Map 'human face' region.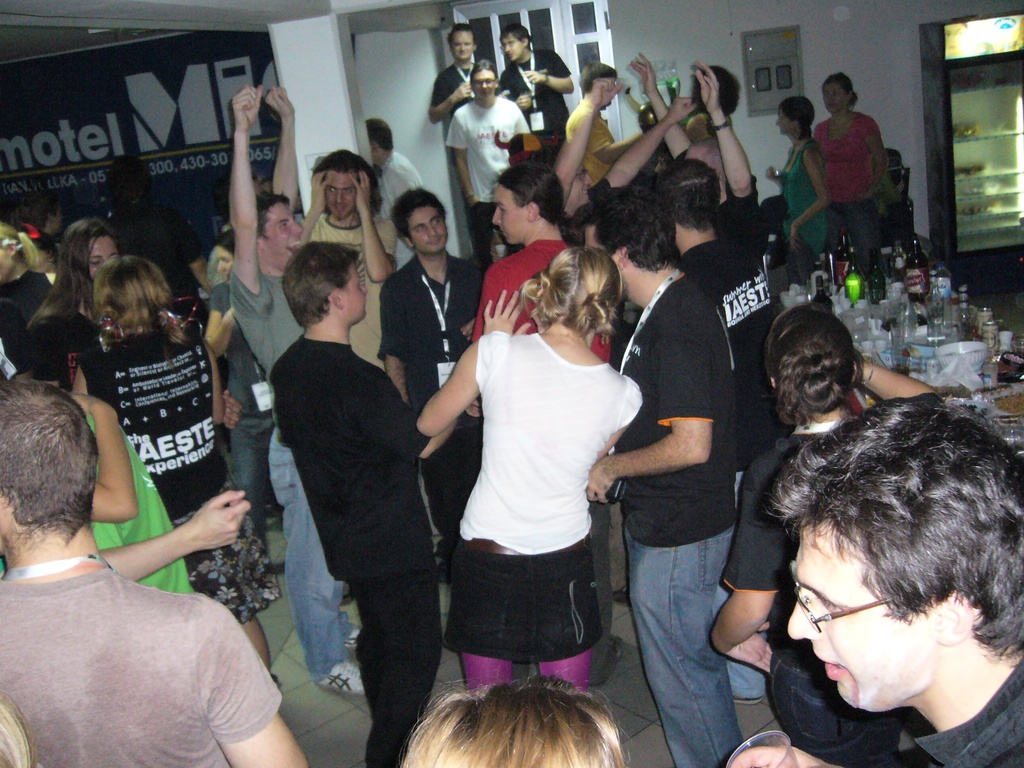
Mapped to box(493, 186, 527, 245).
